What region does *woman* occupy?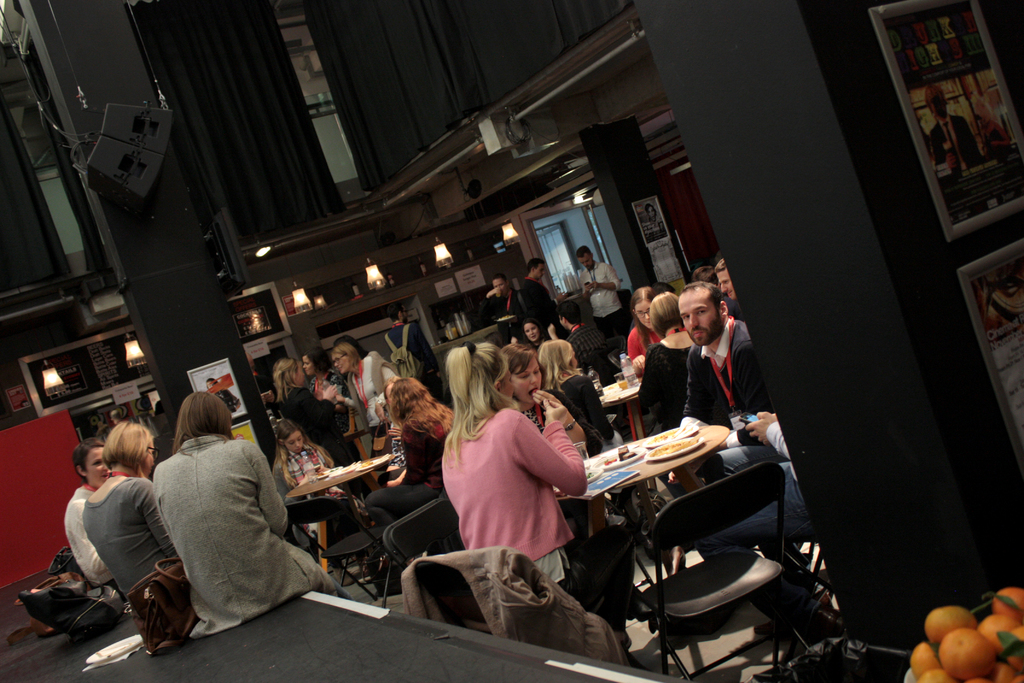
locate(84, 416, 180, 613).
